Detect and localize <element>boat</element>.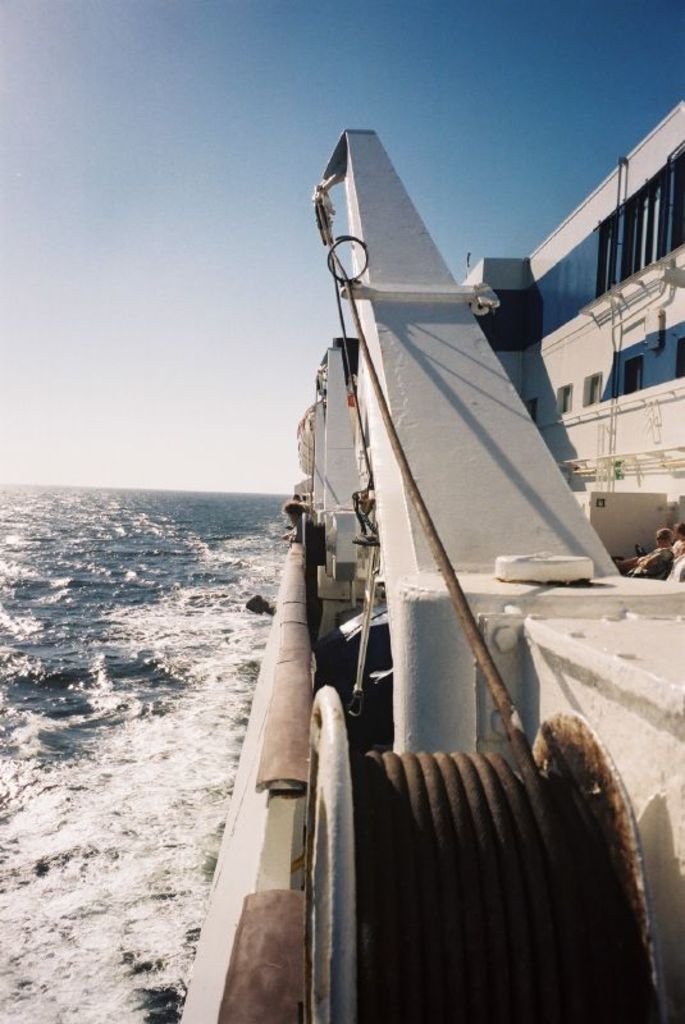
Localized at {"left": 99, "top": 83, "right": 677, "bottom": 943}.
